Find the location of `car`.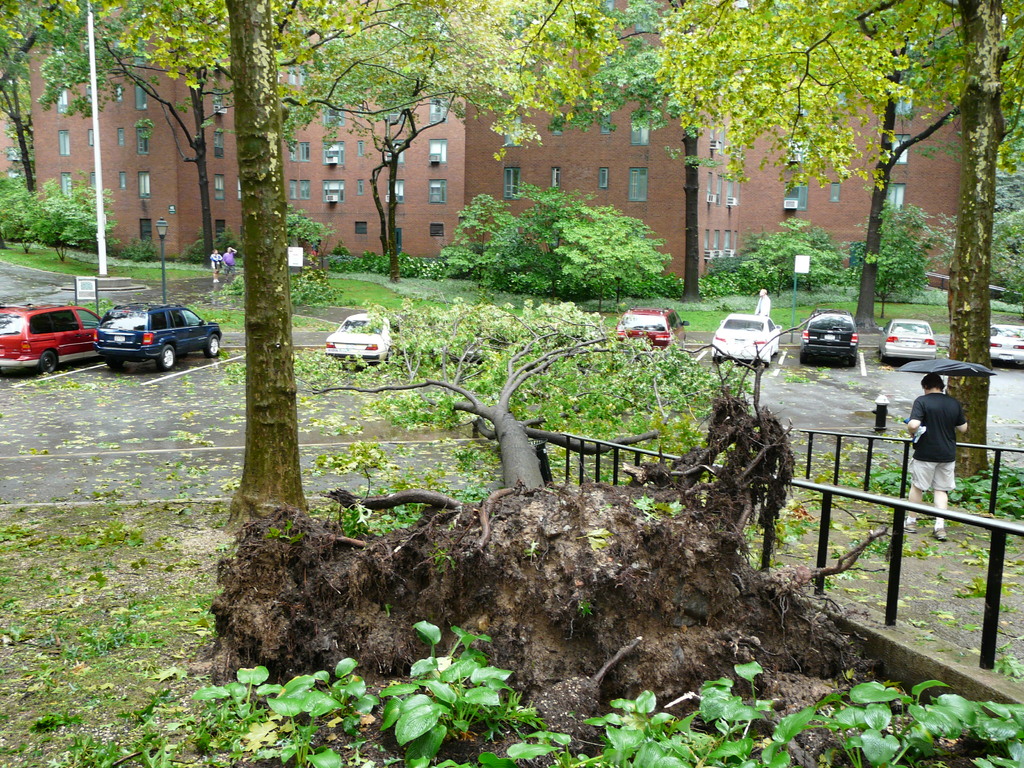
Location: region(989, 330, 1023, 367).
